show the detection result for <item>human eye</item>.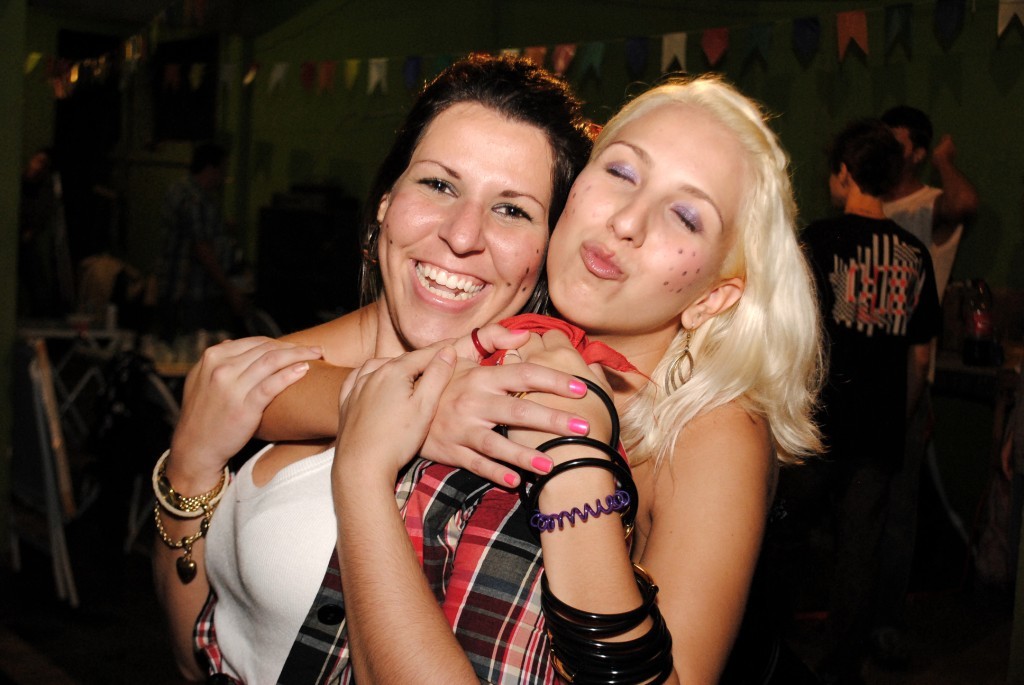
[left=664, top=205, right=704, bottom=237].
